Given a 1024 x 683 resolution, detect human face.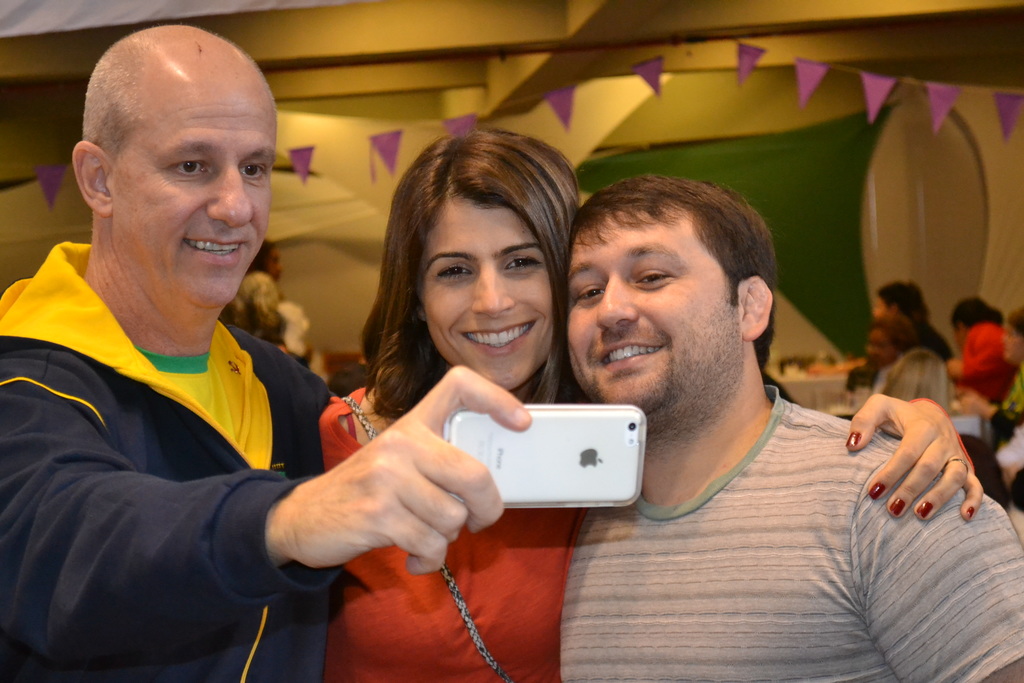
box=[872, 294, 892, 319].
